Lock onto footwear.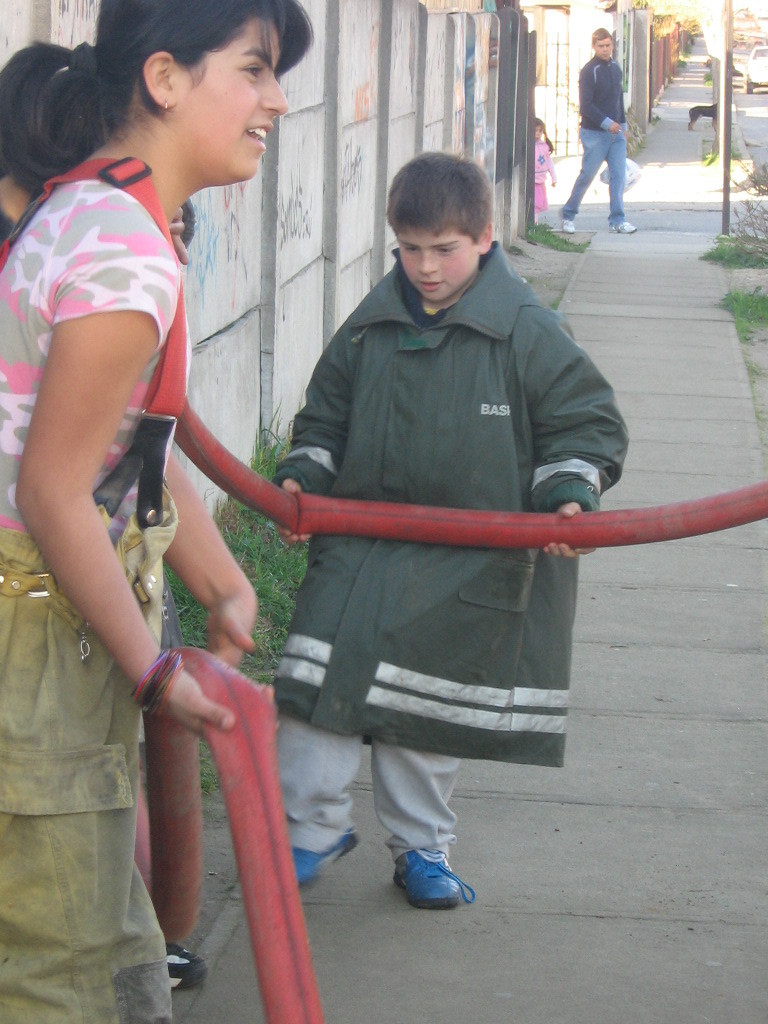
Locked: 562,214,576,234.
